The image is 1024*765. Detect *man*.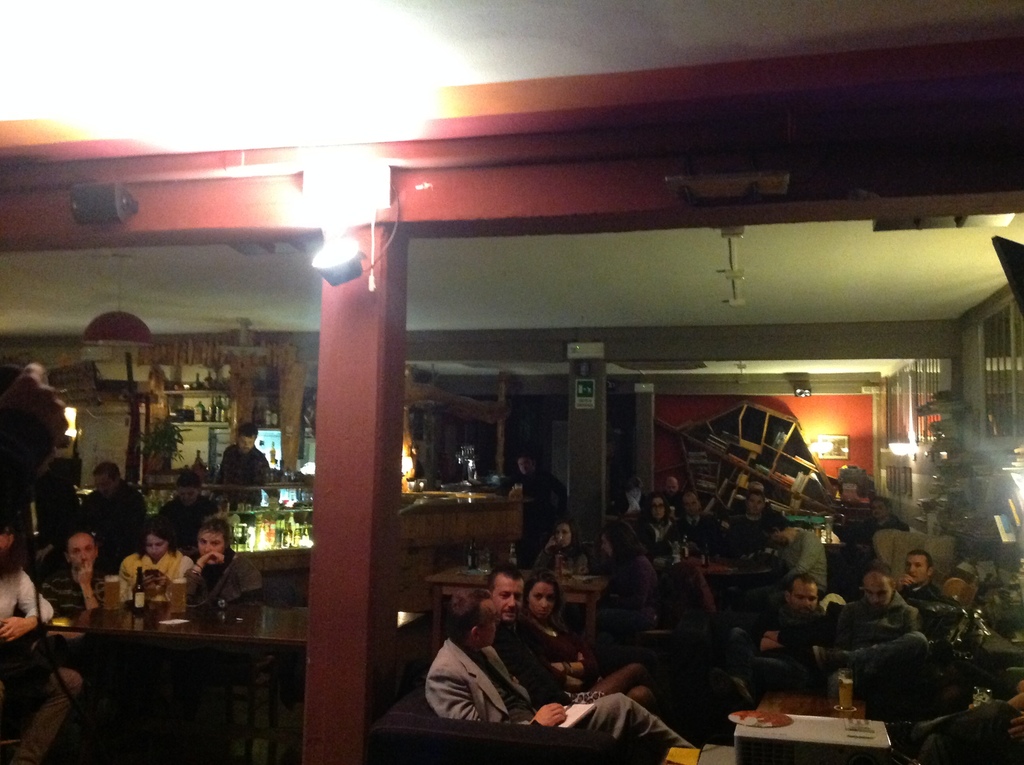
Detection: box(10, 530, 106, 764).
